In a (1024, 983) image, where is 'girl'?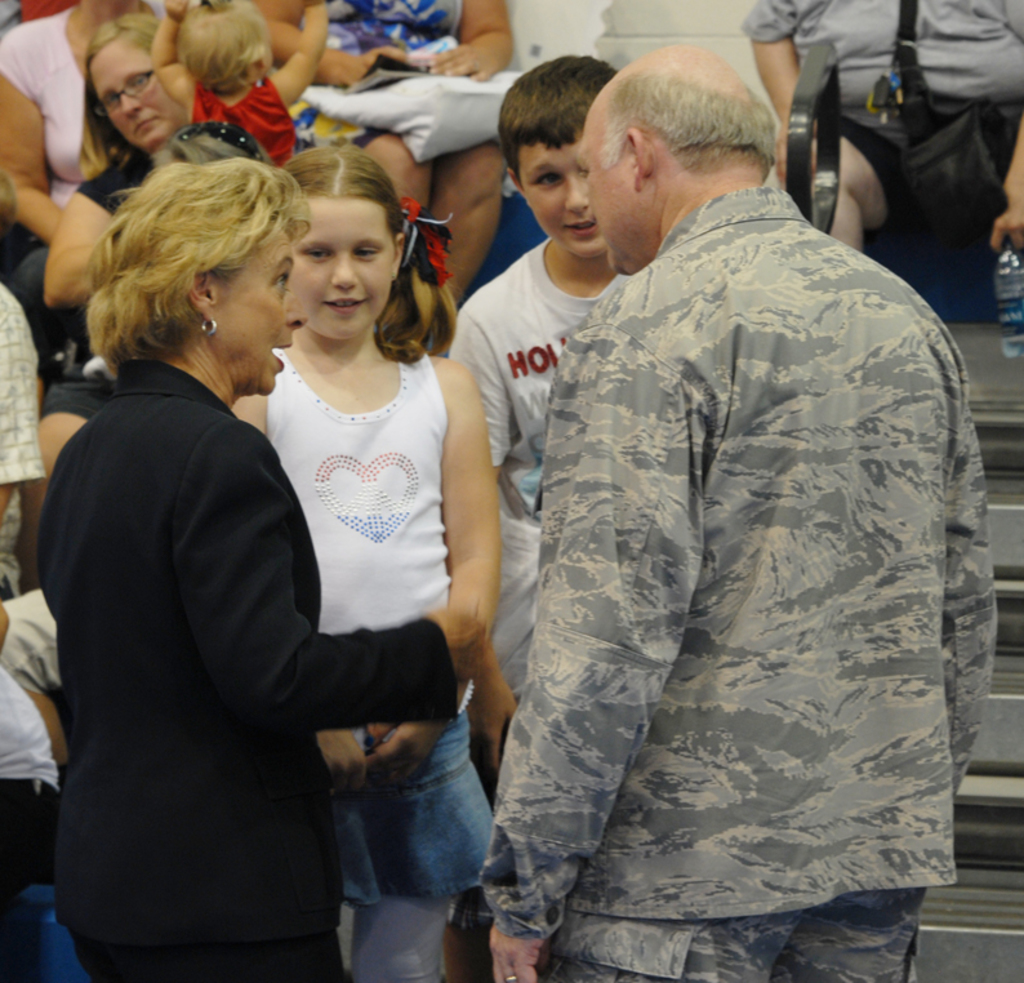
box=[227, 138, 500, 969].
